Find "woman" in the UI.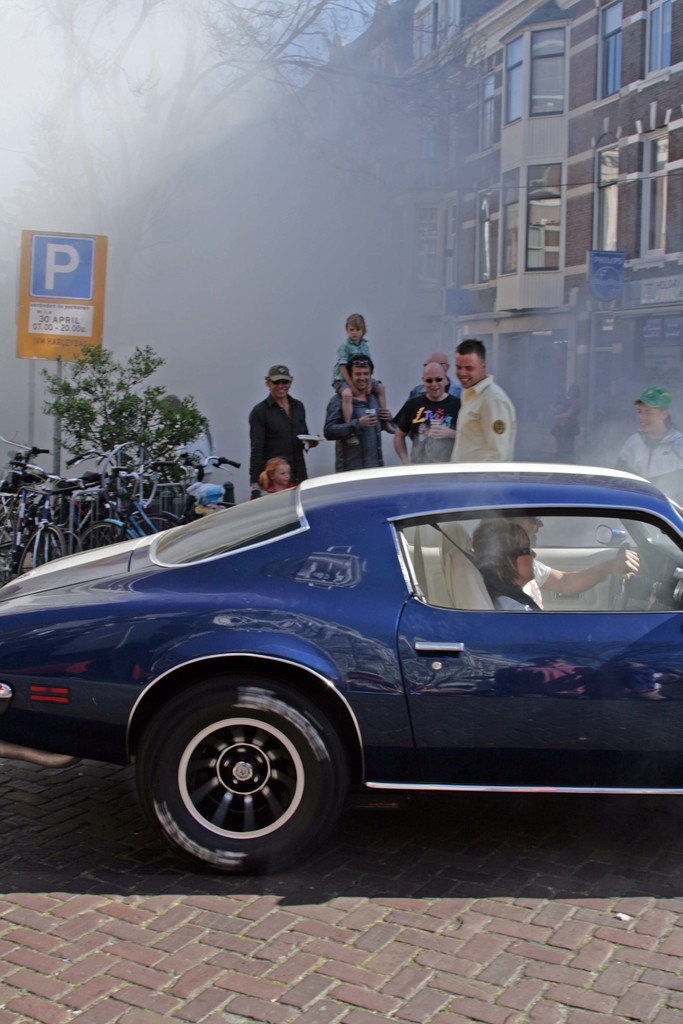
UI element at bbox(614, 383, 682, 506).
